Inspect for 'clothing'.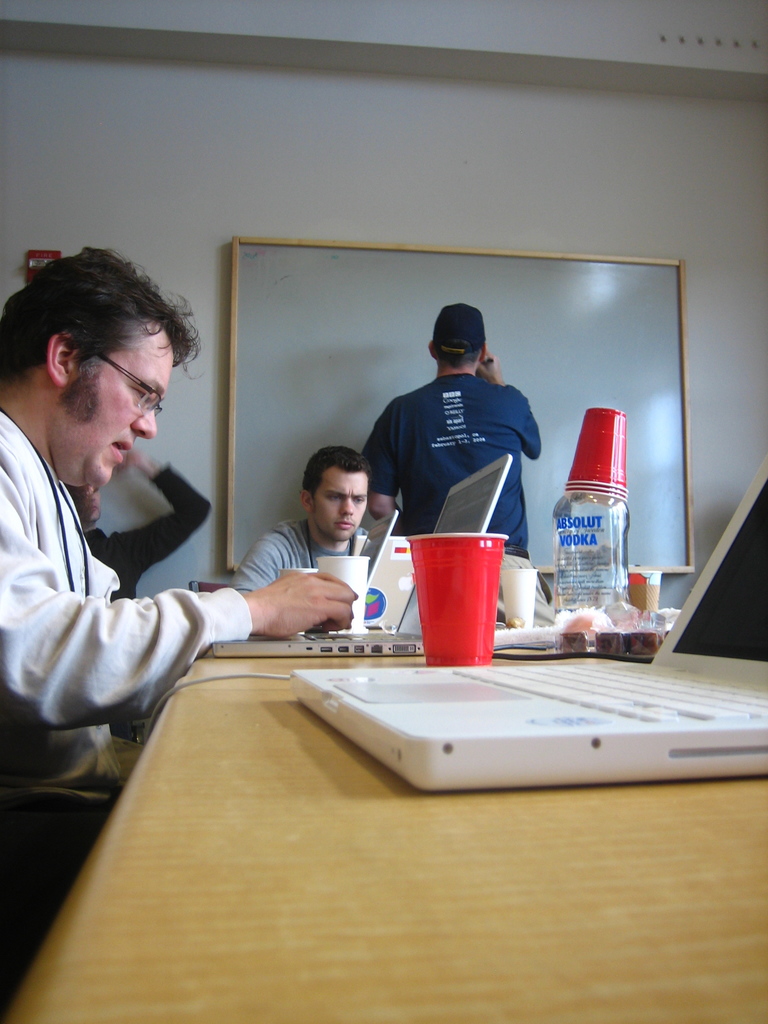
Inspection: detection(86, 462, 216, 599).
